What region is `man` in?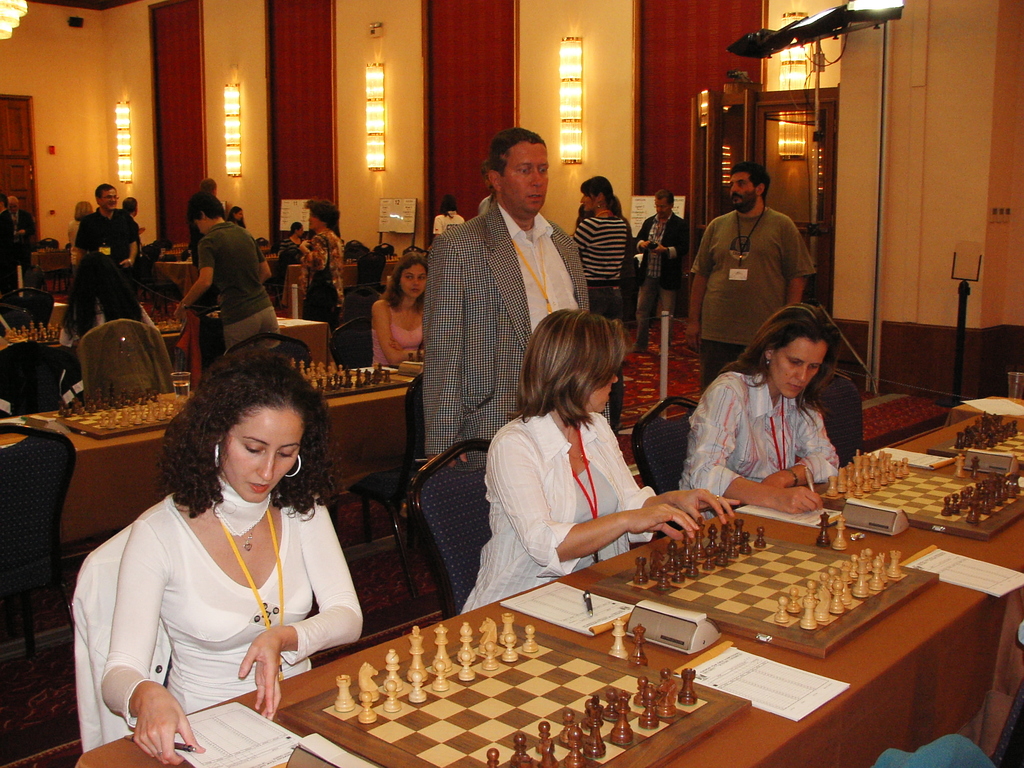
{"x1": 186, "y1": 177, "x2": 225, "y2": 265}.
